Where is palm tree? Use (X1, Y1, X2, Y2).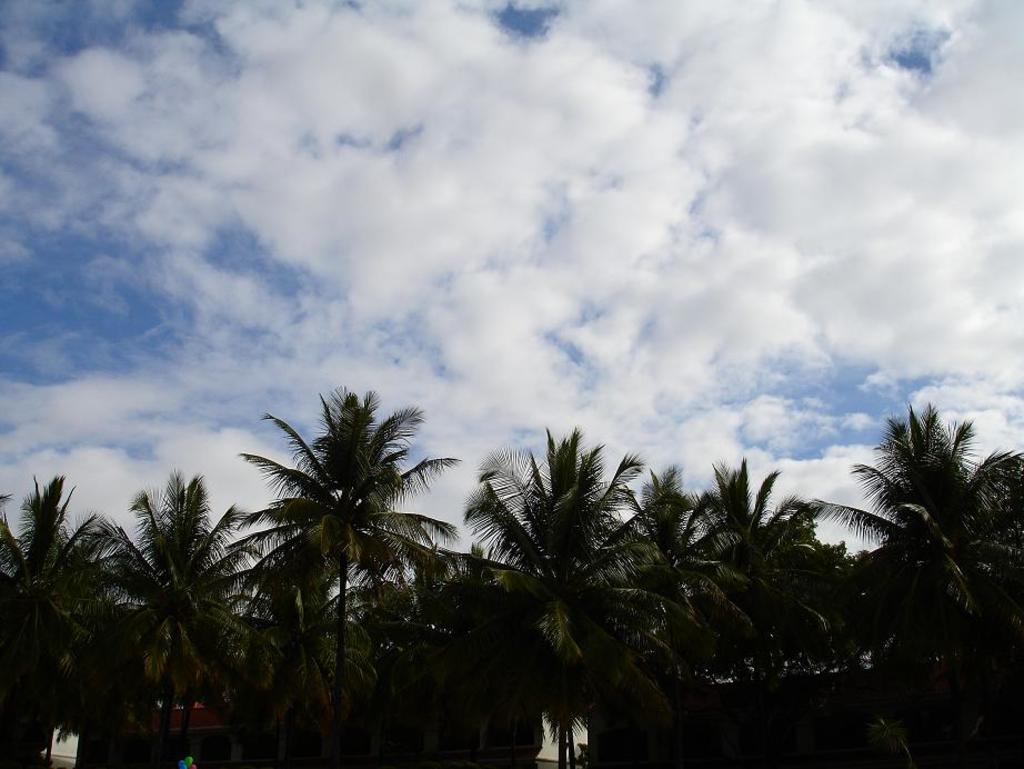
(643, 472, 752, 673).
